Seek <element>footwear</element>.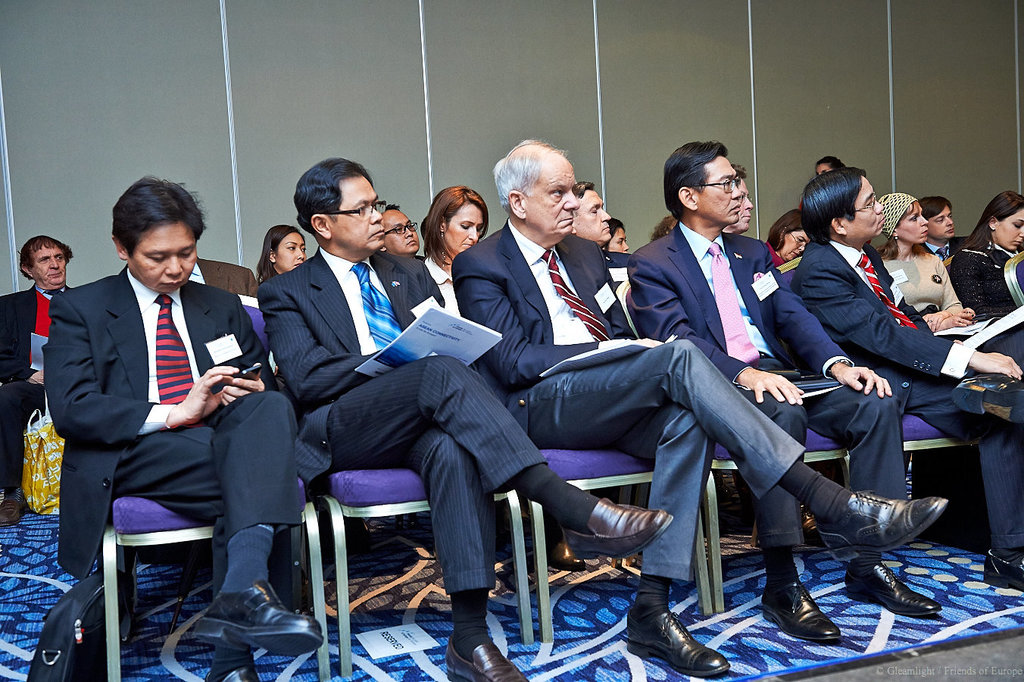
<region>441, 634, 529, 681</region>.
